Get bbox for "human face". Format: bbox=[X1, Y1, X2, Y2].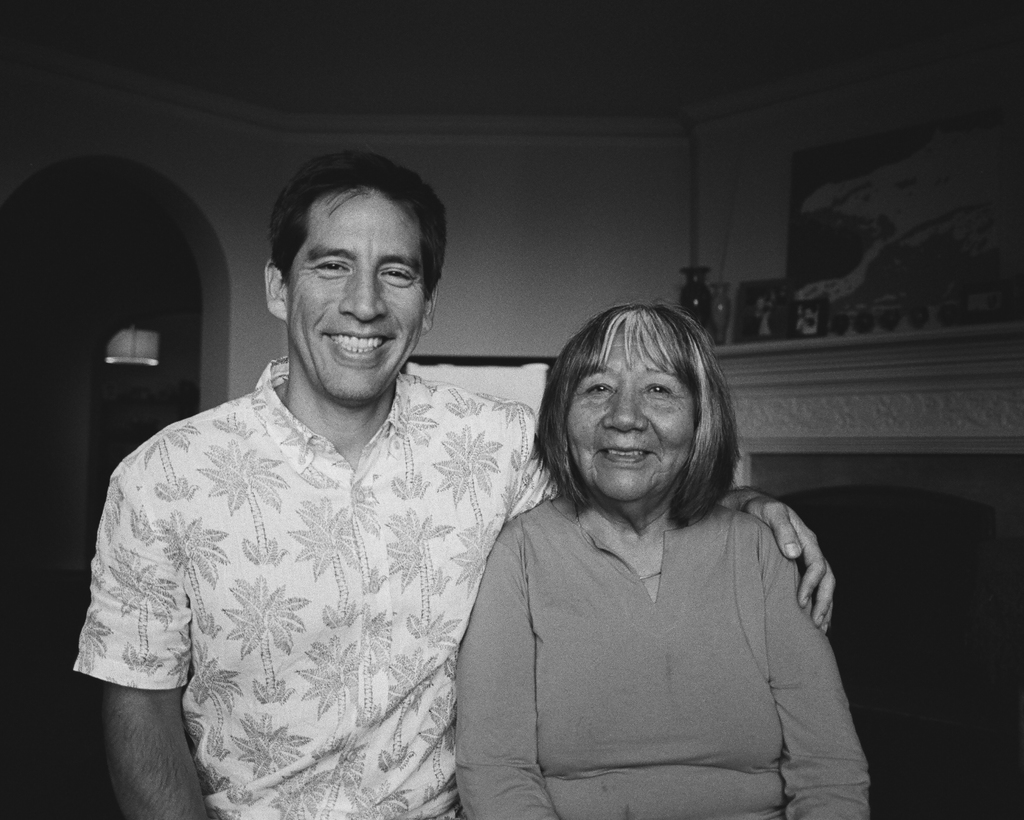
bbox=[285, 179, 428, 401].
